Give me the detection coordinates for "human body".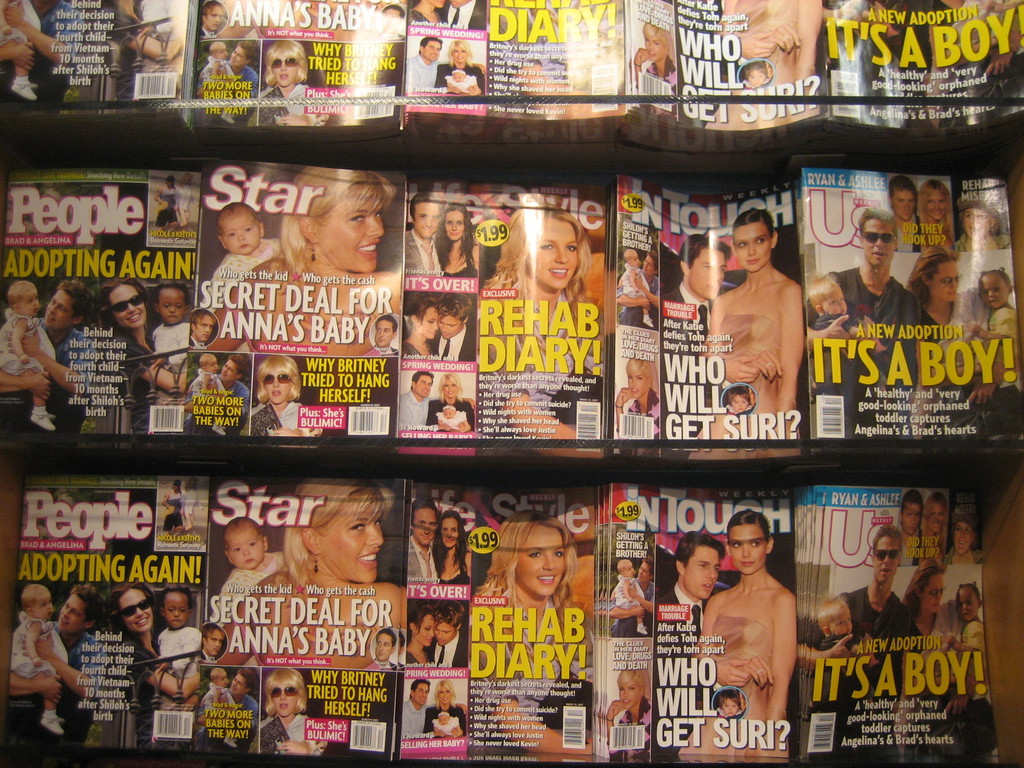
bbox=(893, 178, 916, 246).
